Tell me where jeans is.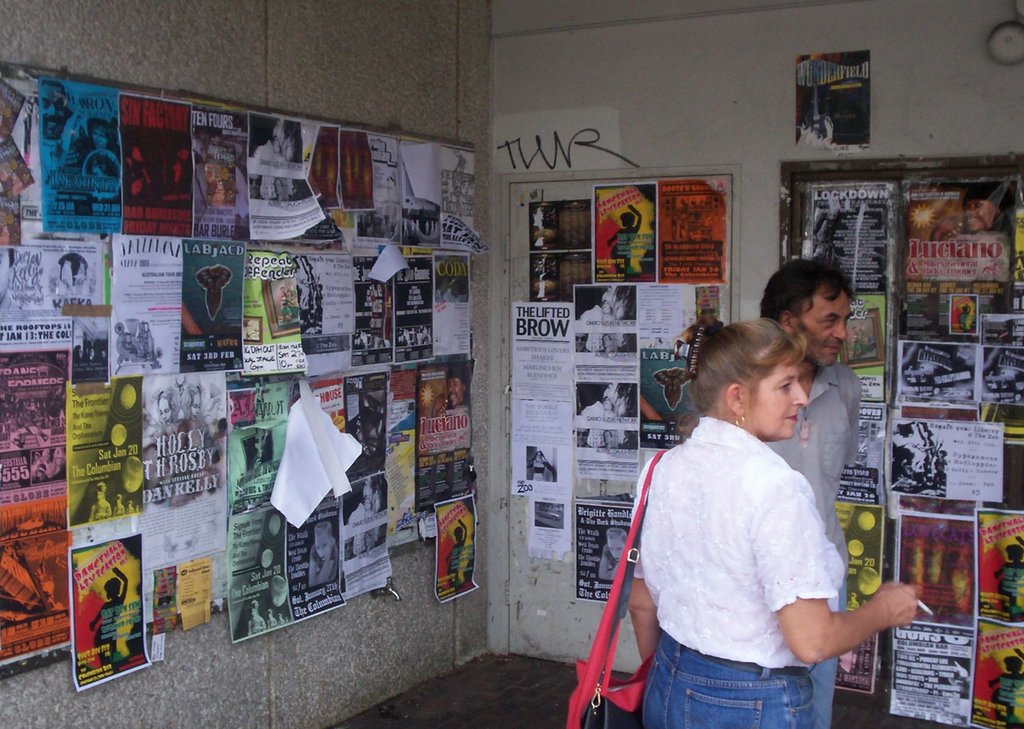
jeans is at 639, 636, 812, 728.
